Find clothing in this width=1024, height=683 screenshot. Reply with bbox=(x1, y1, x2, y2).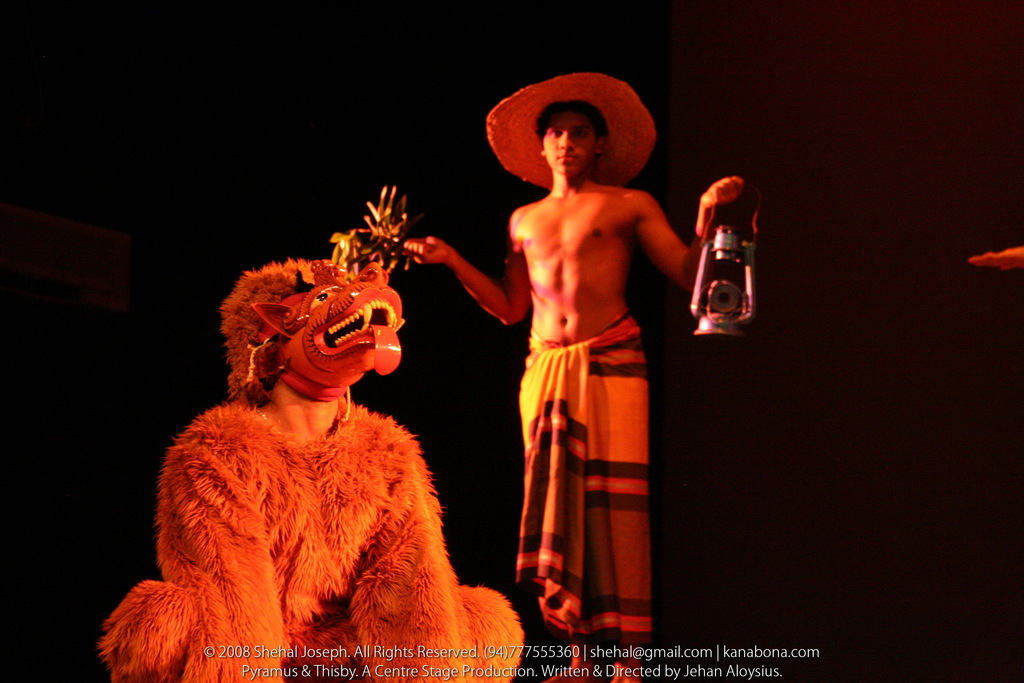
bbox=(516, 311, 639, 638).
